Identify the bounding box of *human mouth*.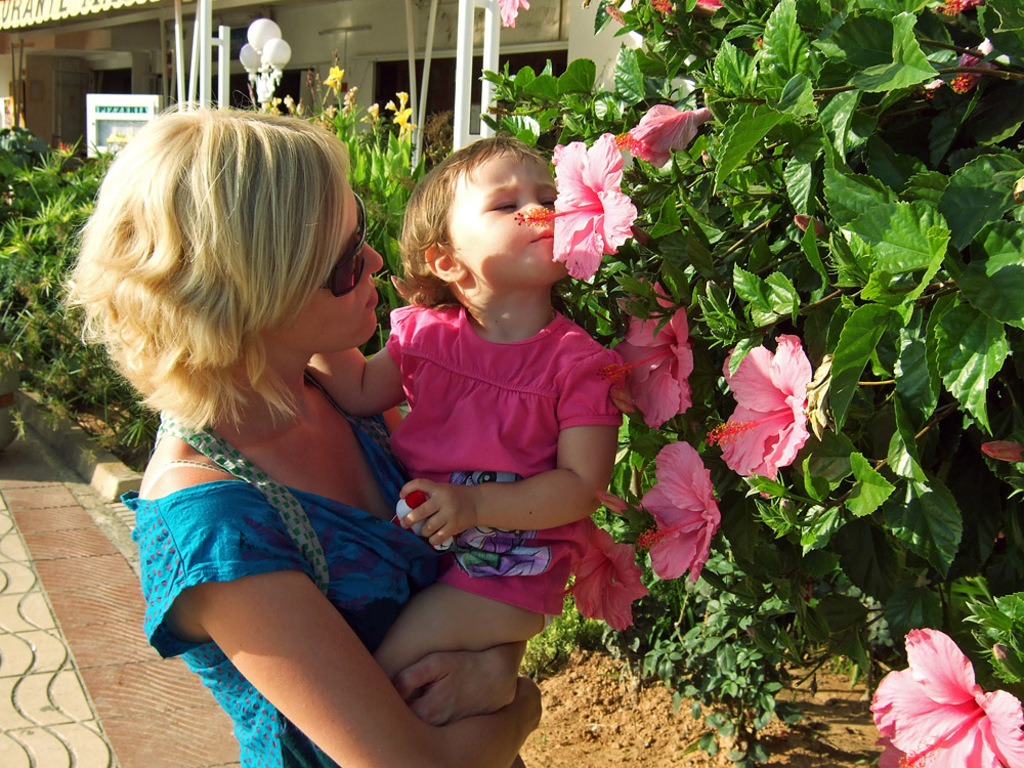
<region>365, 284, 382, 309</region>.
